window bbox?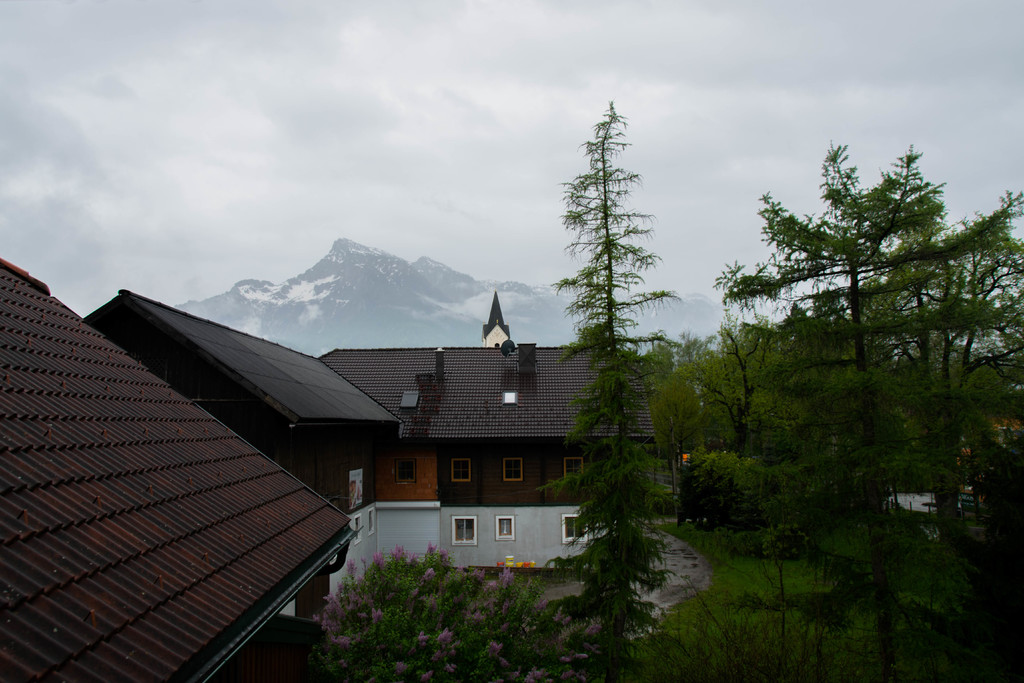
bbox=[504, 452, 525, 483]
